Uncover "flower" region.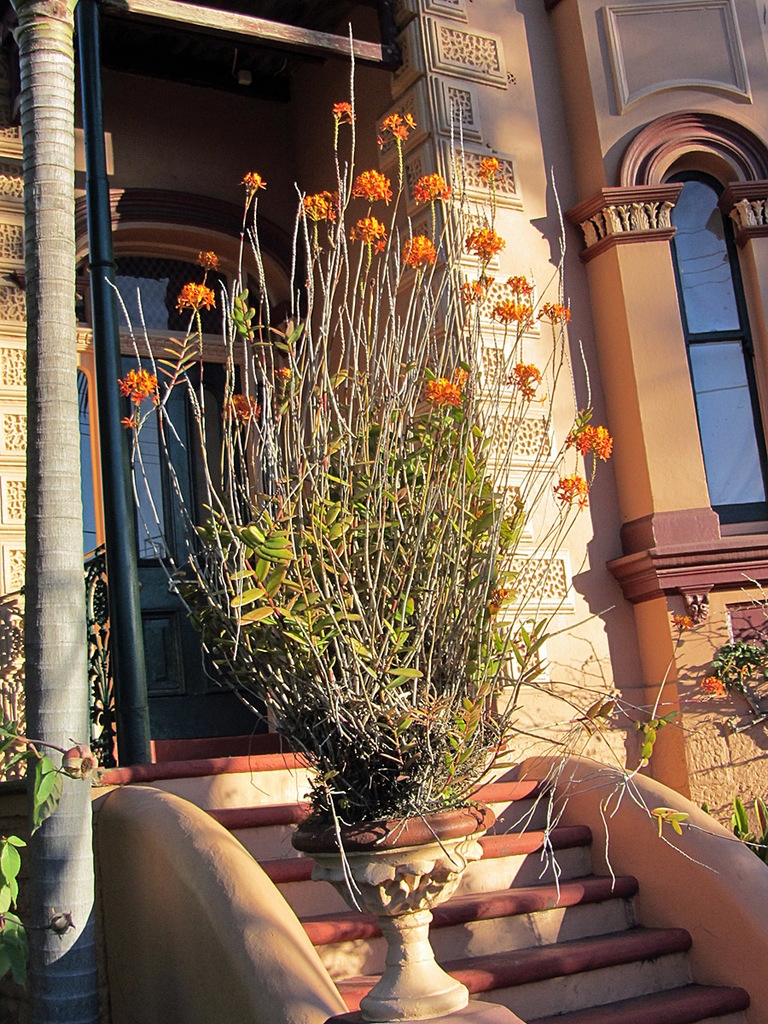
Uncovered: x1=461, y1=216, x2=506, y2=262.
